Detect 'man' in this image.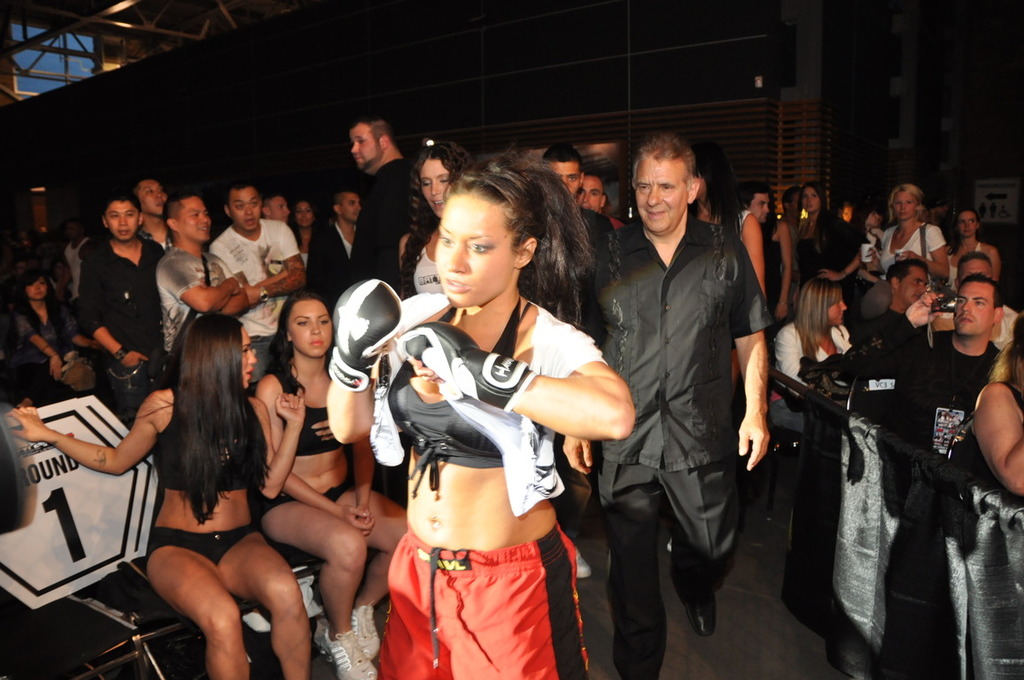
Detection: [left=590, top=125, right=781, bottom=666].
